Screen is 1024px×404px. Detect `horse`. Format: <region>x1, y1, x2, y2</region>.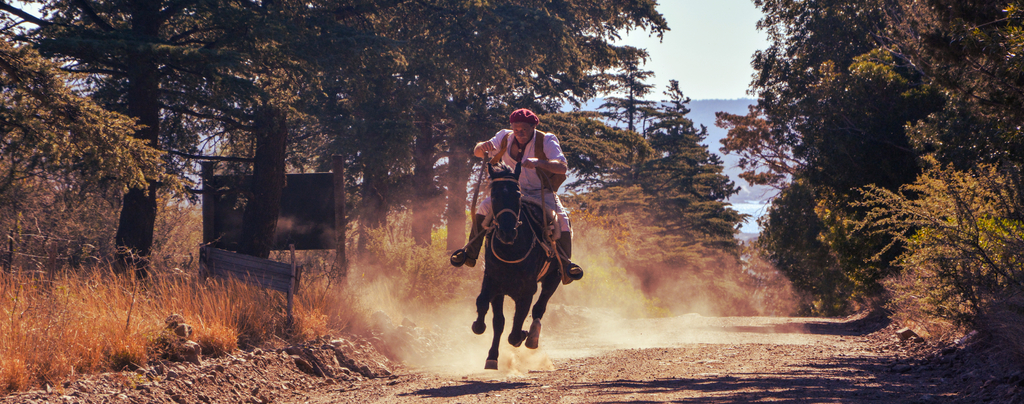
<region>468, 157, 561, 369</region>.
